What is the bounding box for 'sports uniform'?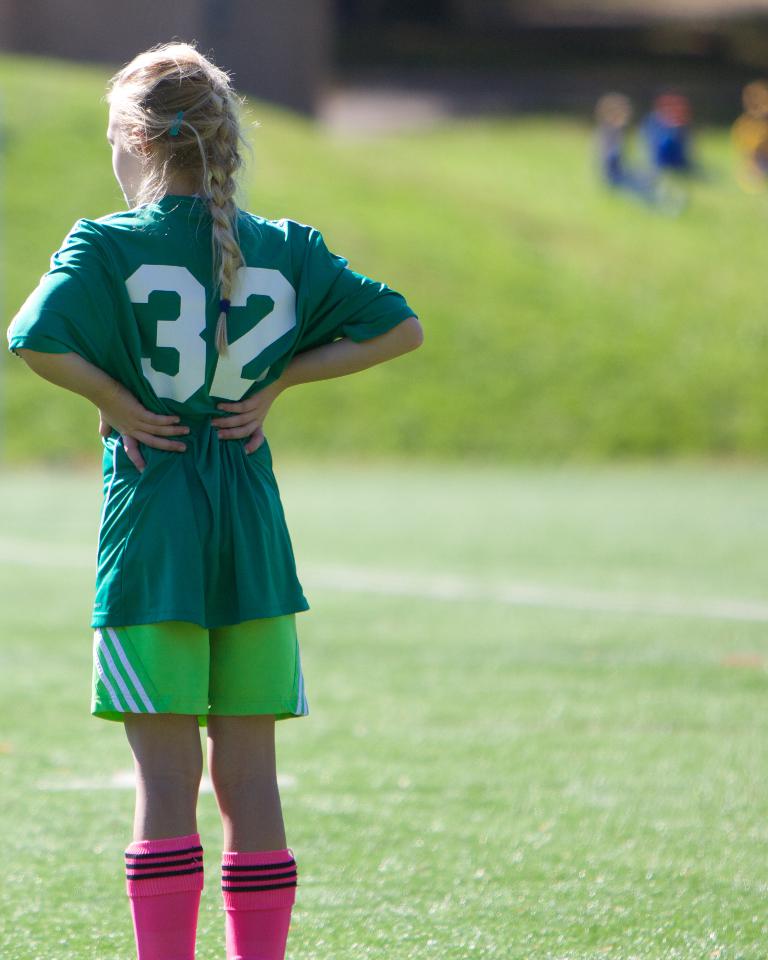
rect(8, 192, 421, 623).
